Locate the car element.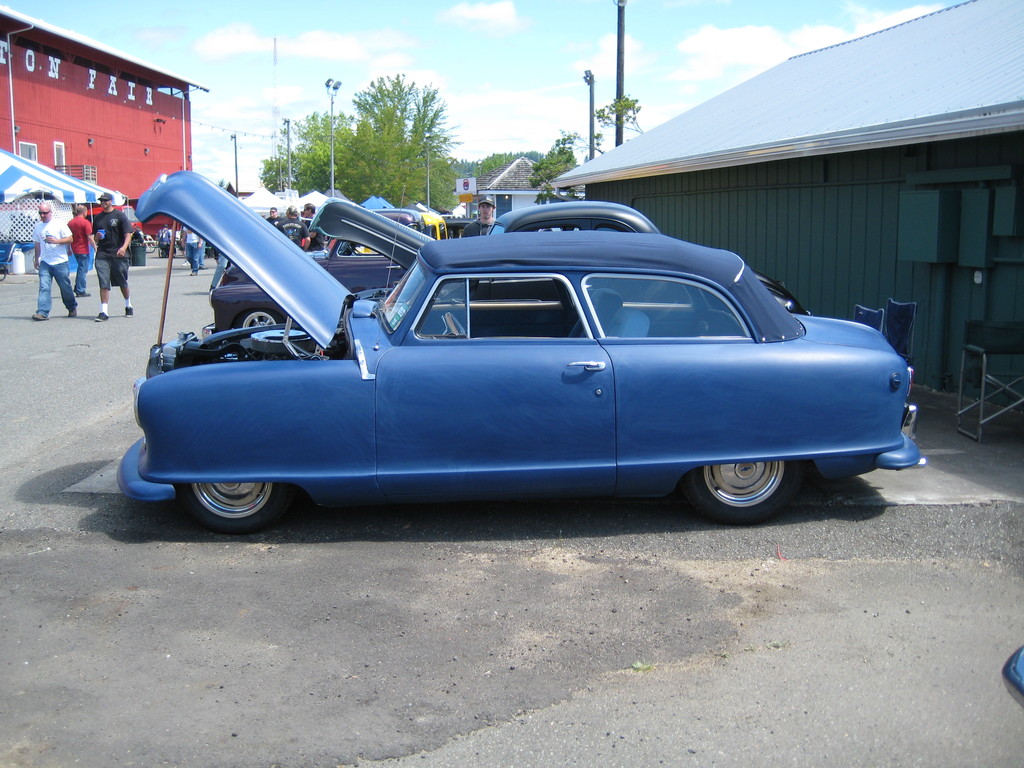
Element bbox: [x1=305, y1=198, x2=810, y2=305].
